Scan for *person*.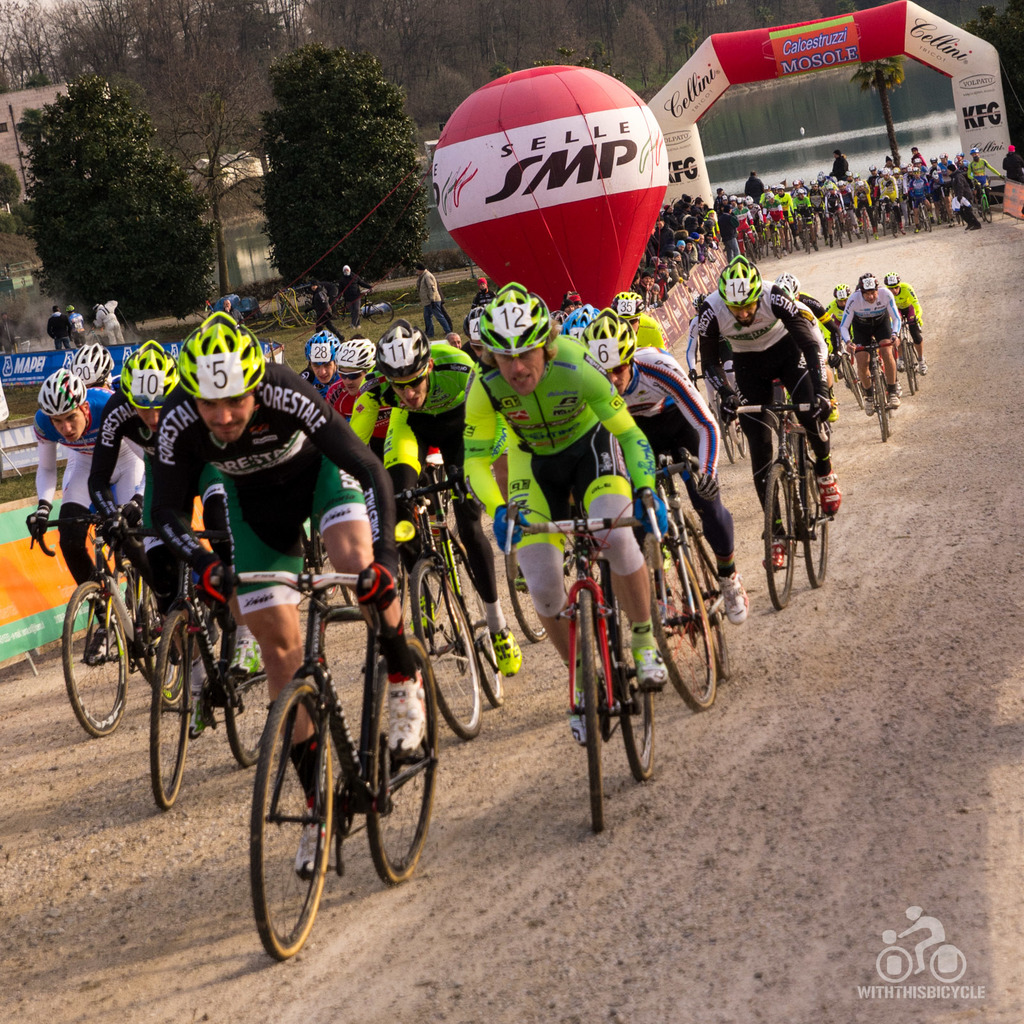
Scan result: bbox(708, 202, 750, 239).
